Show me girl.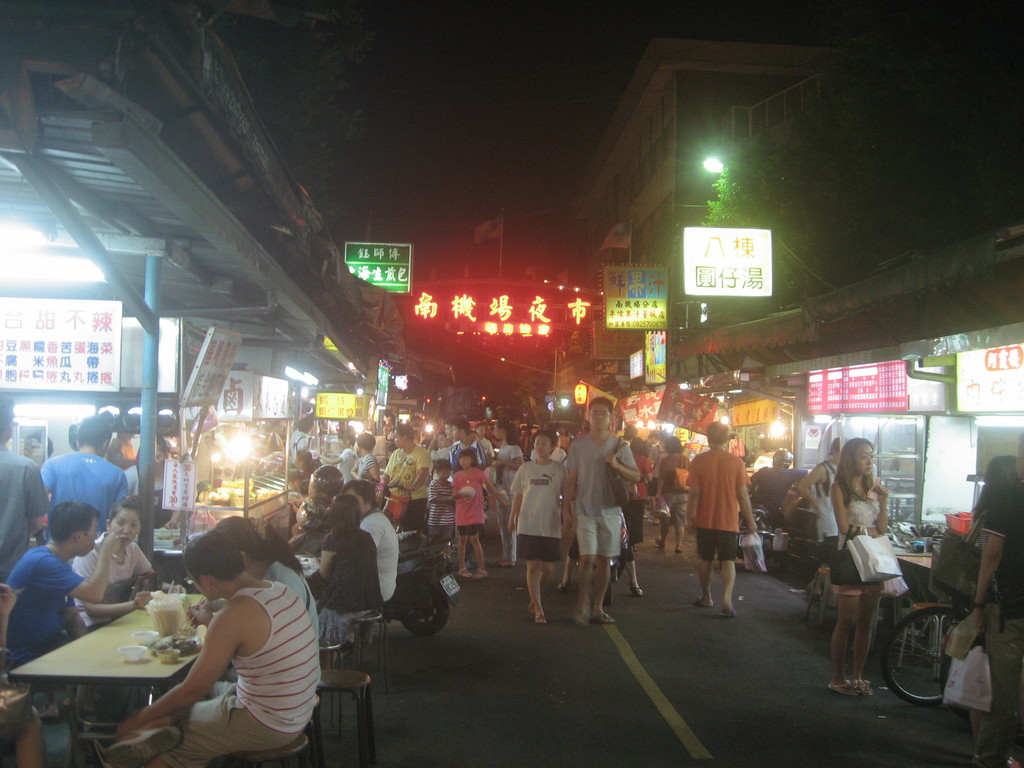
girl is here: (303,493,386,675).
